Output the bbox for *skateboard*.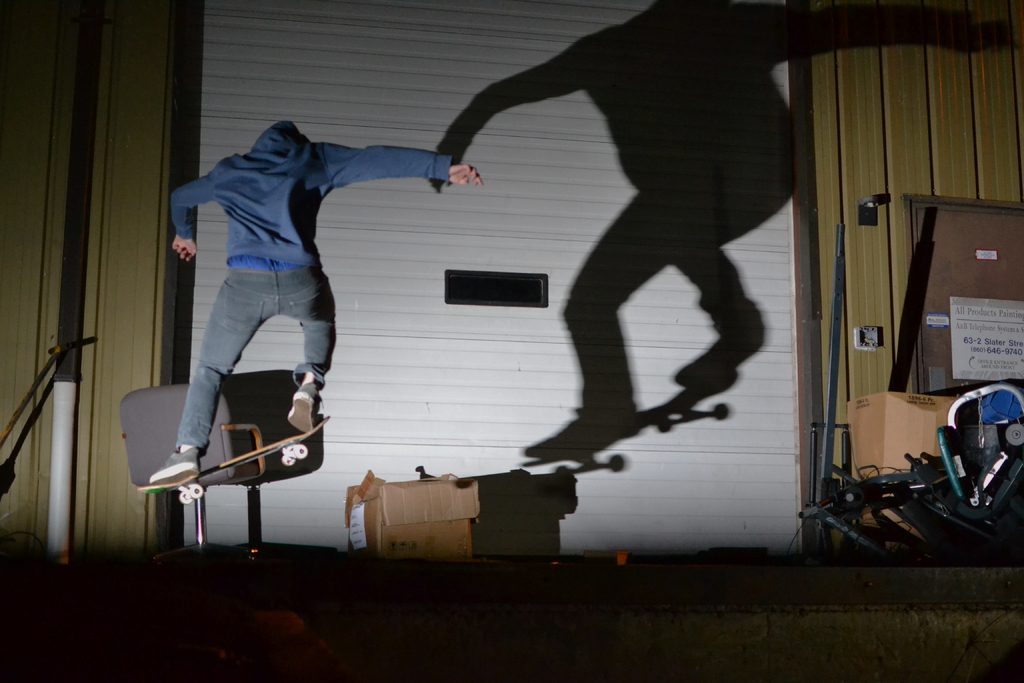
<box>122,368,336,511</box>.
